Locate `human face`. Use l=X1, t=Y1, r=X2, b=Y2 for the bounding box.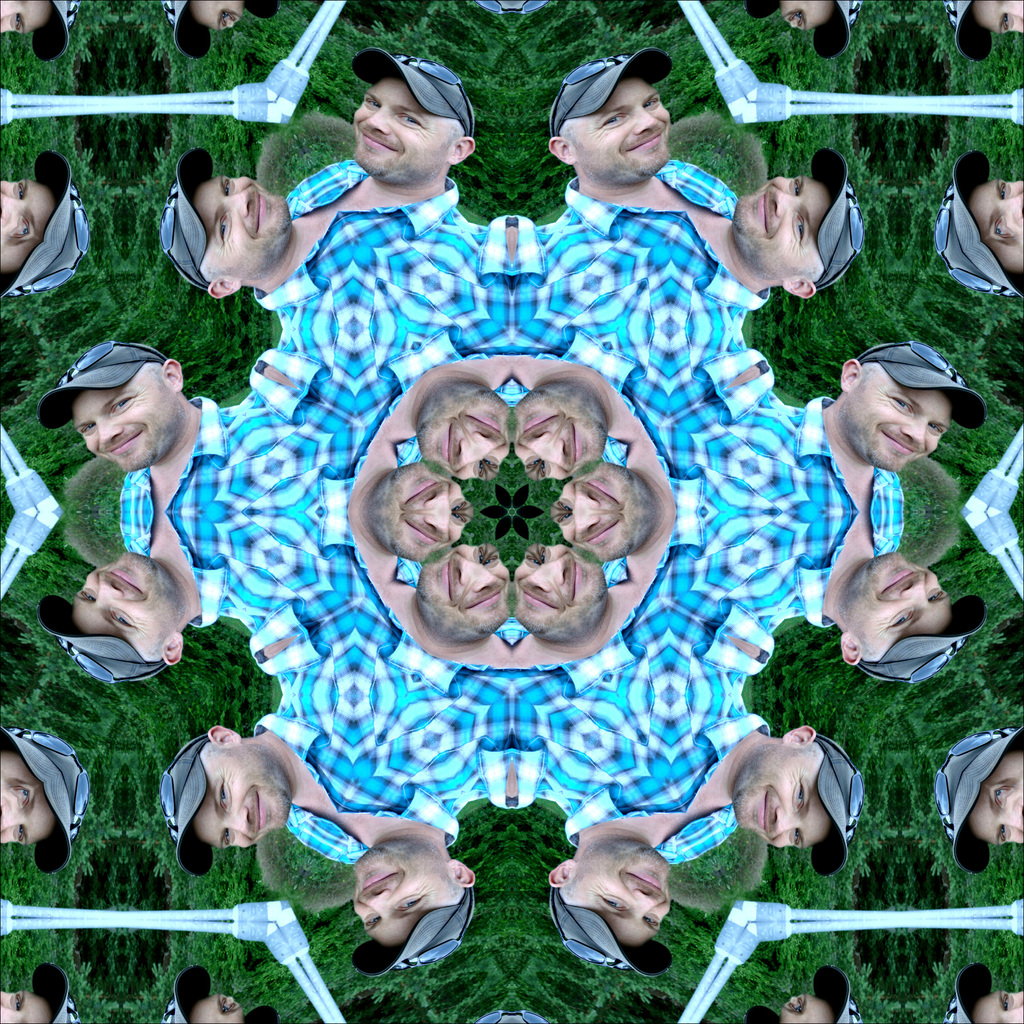
l=738, t=741, r=825, b=844.
